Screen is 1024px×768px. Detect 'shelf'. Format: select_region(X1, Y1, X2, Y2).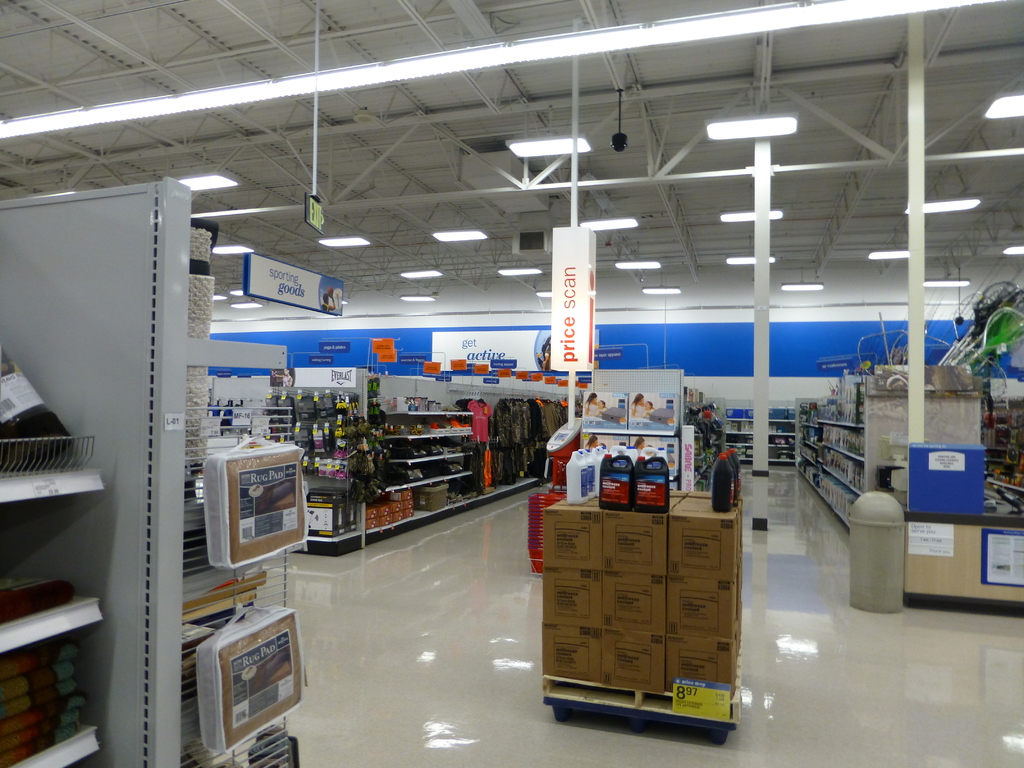
select_region(803, 428, 819, 438).
